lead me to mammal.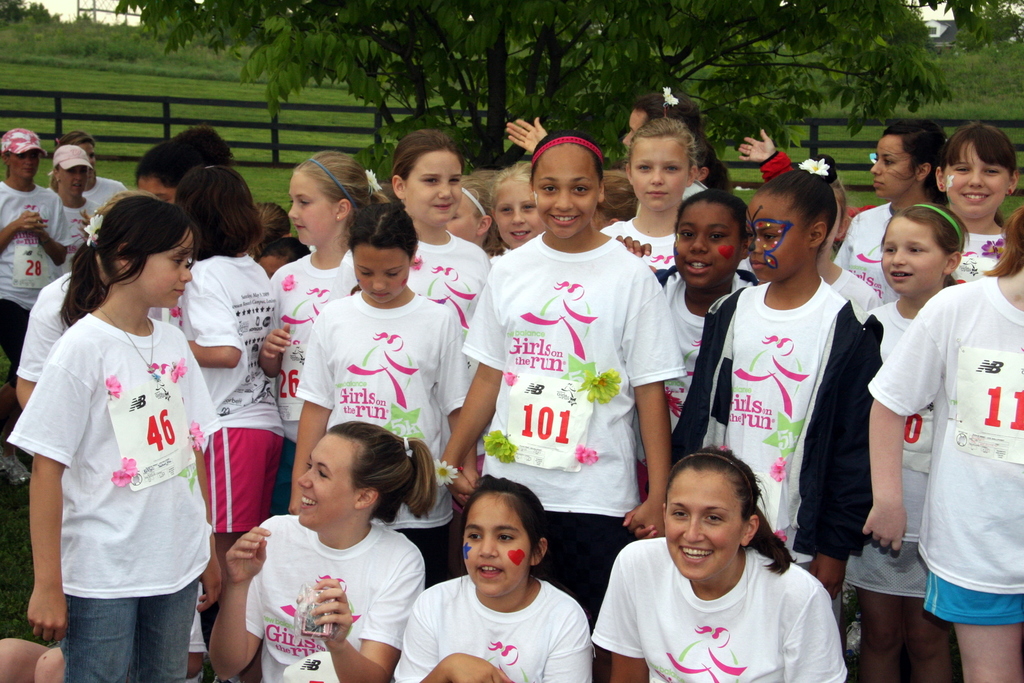
Lead to 486, 162, 538, 255.
